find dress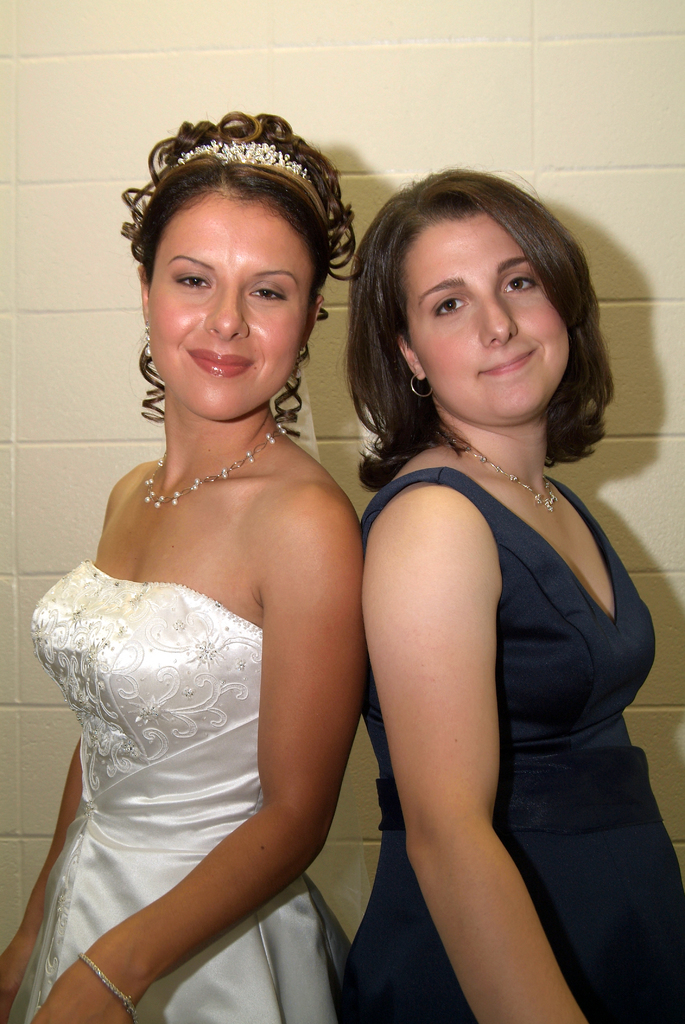
left=1, top=559, right=353, bottom=1023
